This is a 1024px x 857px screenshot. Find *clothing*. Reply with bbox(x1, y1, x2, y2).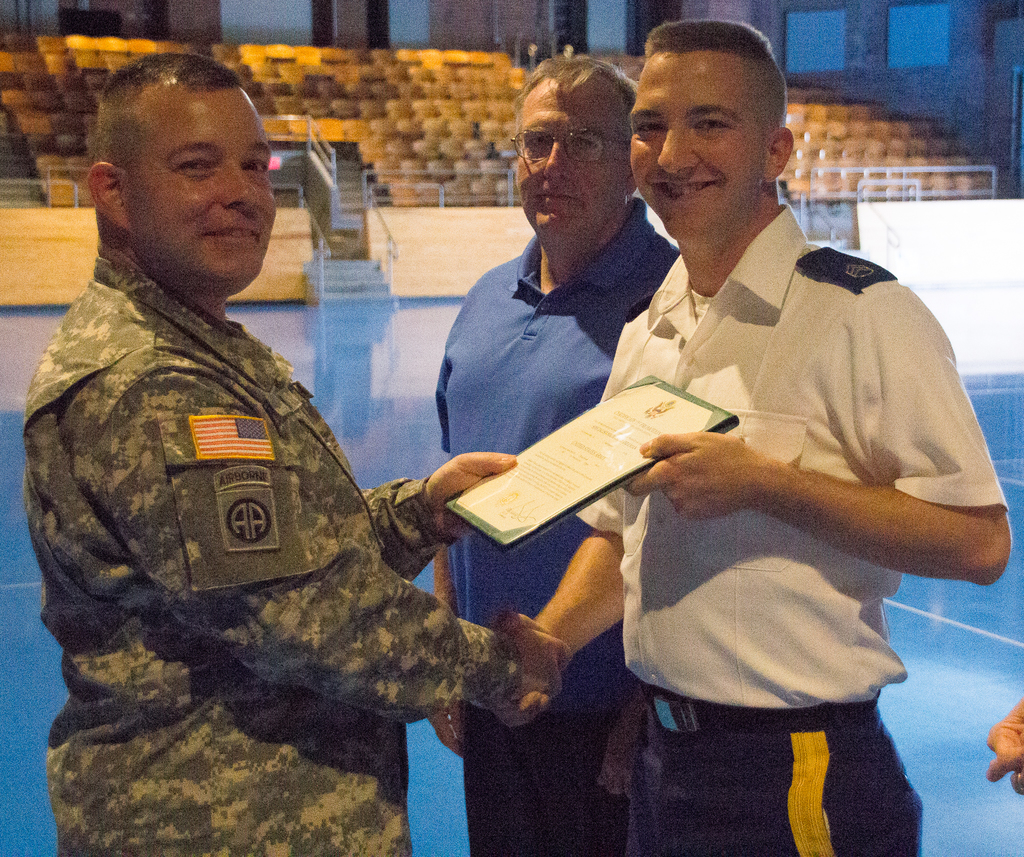
bbox(573, 200, 1008, 851).
